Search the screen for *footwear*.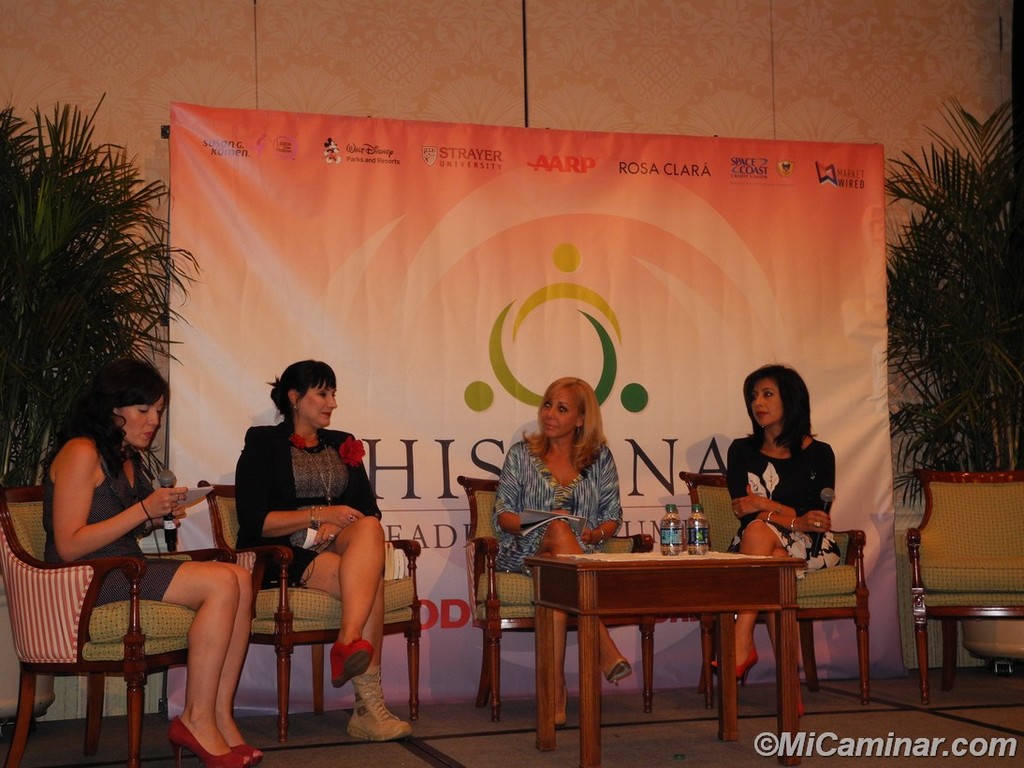
Found at select_region(162, 716, 256, 767).
